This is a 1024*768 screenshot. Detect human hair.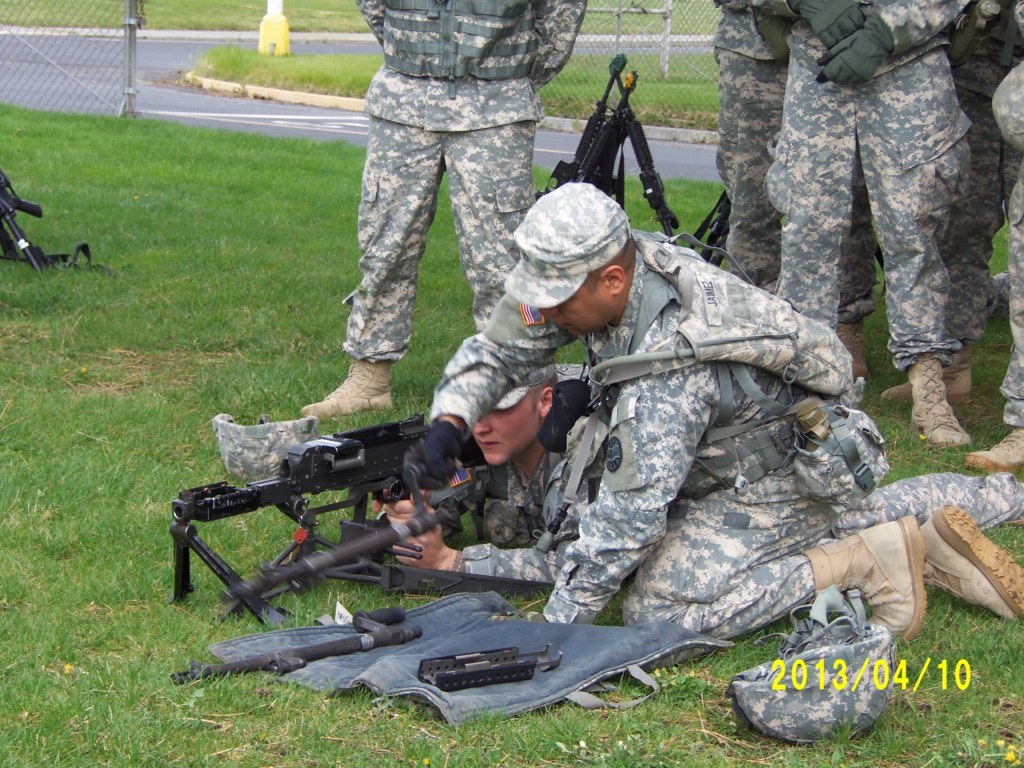
{"left": 575, "top": 247, "right": 639, "bottom": 291}.
